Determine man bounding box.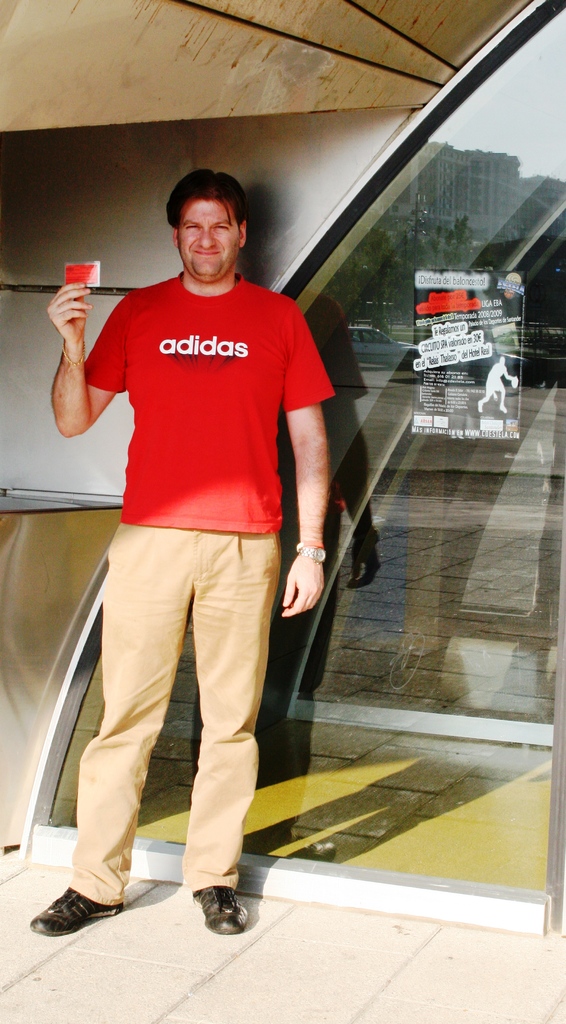
Determined: (x1=51, y1=164, x2=346, y2=931).
